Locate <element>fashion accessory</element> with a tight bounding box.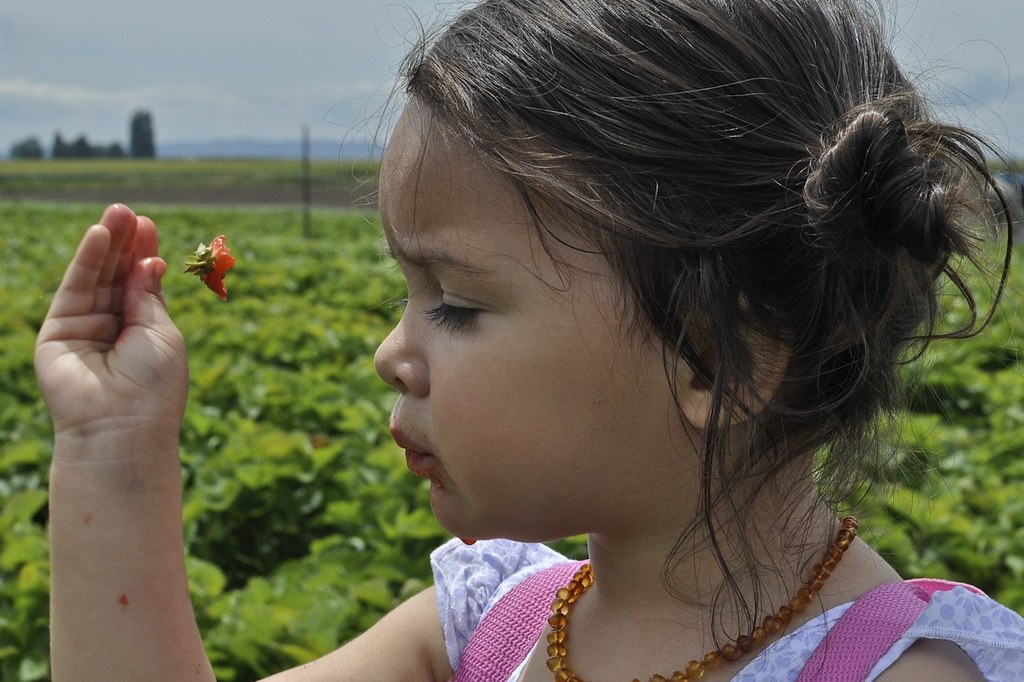
l=545, t=518, r=860, b=679.
